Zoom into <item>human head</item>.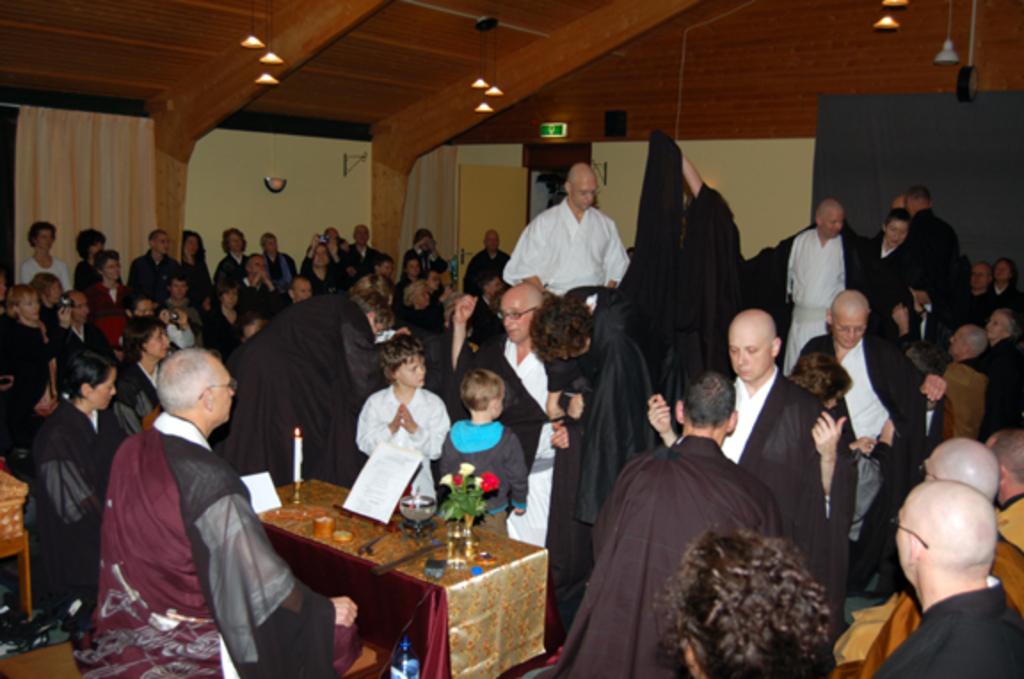
Zoom target: region(373, 338, 423, 387).
